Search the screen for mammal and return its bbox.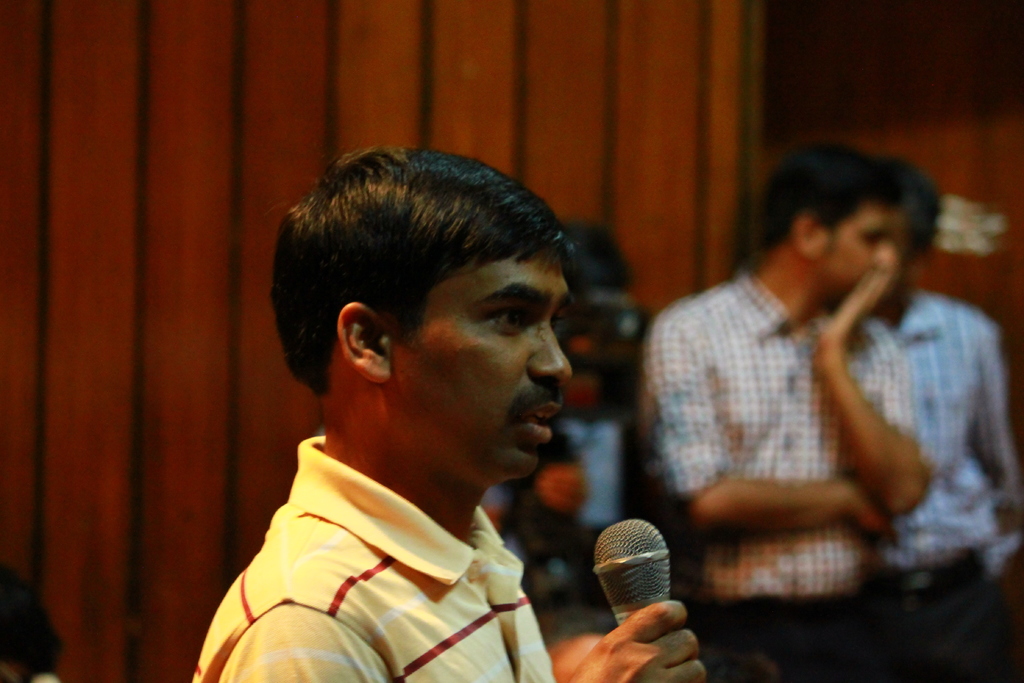
Found: 648,132,931,682.
